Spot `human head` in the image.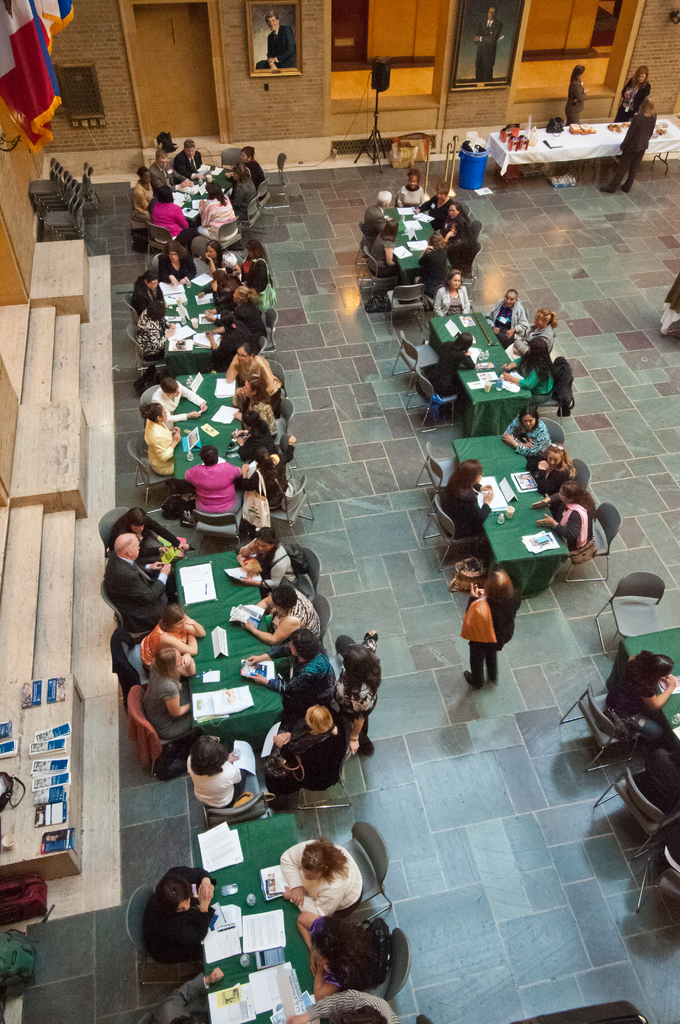
`human head` found at 135,165,150,184.
